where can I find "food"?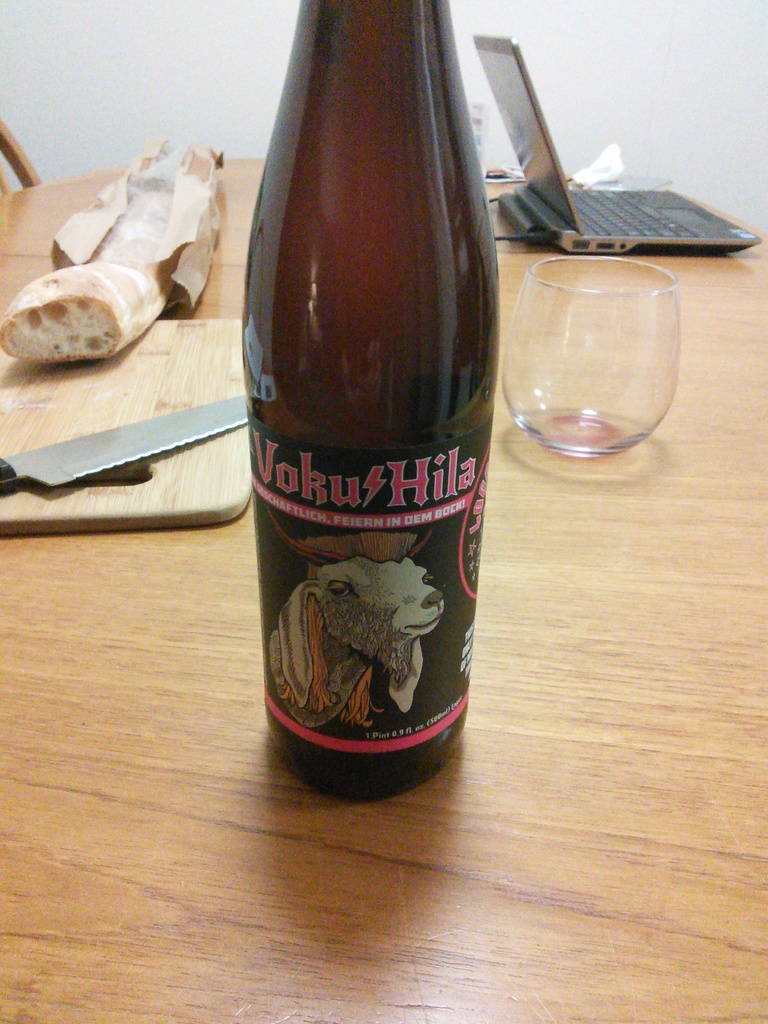
You can find it at x1=0 y1=133 x2=231 y2=369.
